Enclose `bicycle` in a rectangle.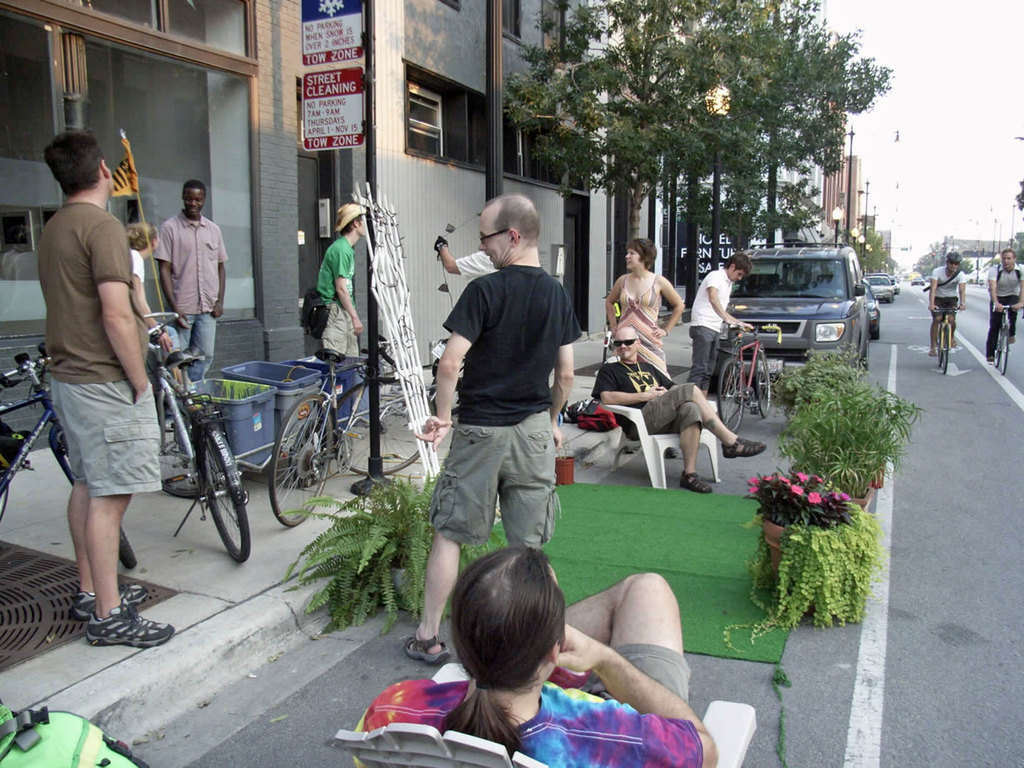
150,314,248,565.
